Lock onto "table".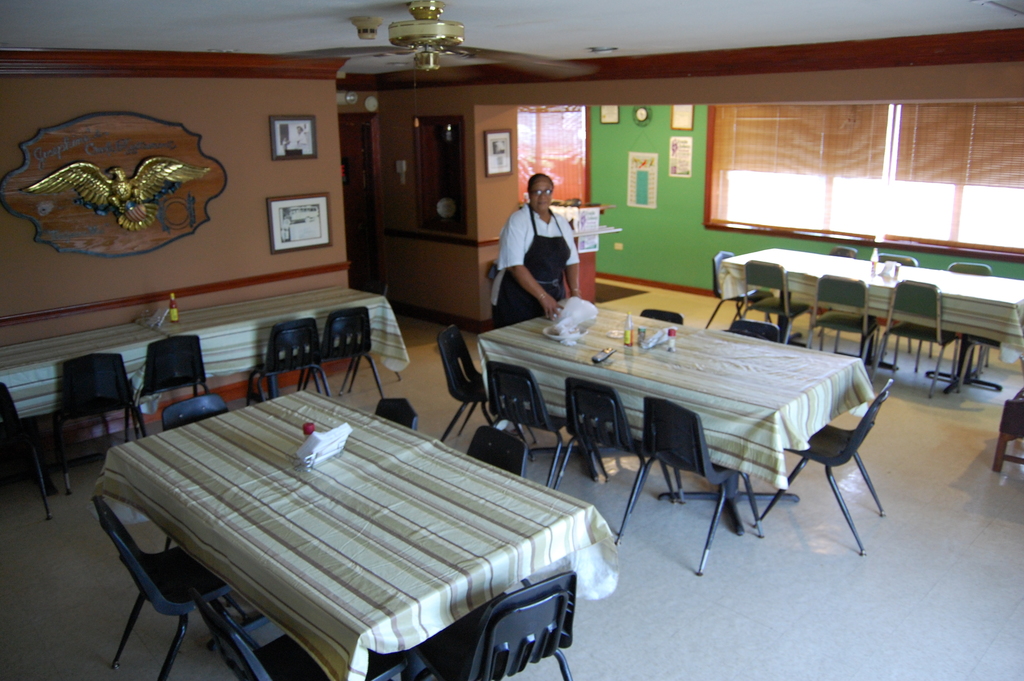
Locked: [140, 290, 409, 368].
